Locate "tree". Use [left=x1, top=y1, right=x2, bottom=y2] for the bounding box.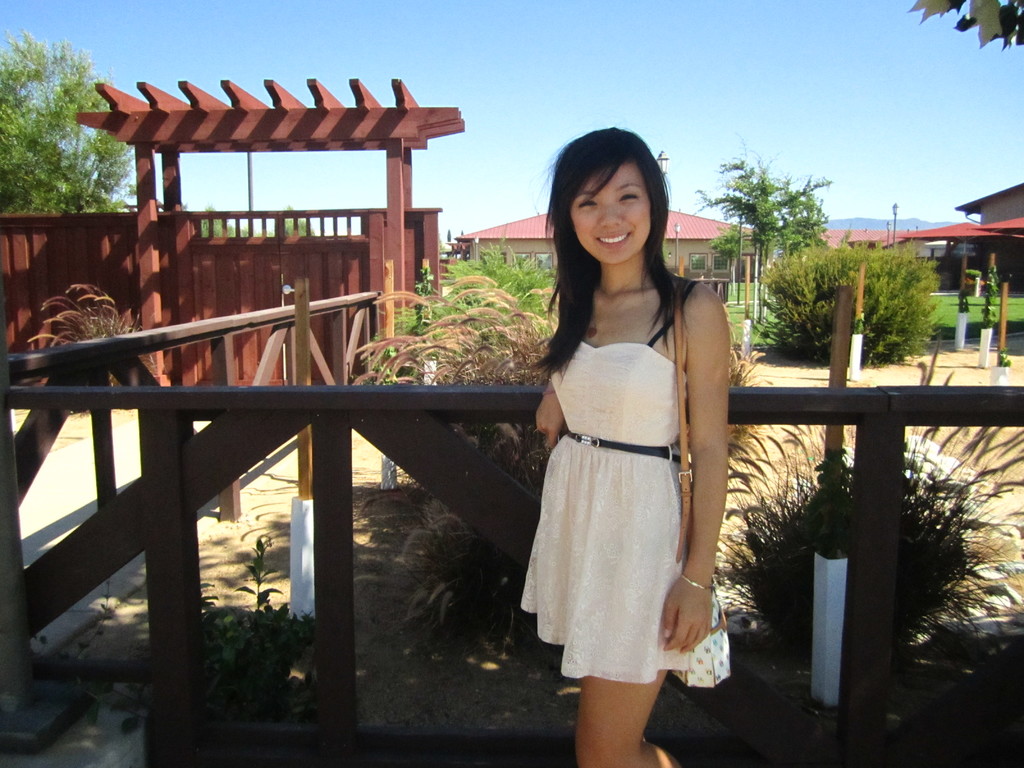
[left=759, top=230, right=963, bottom=364].
